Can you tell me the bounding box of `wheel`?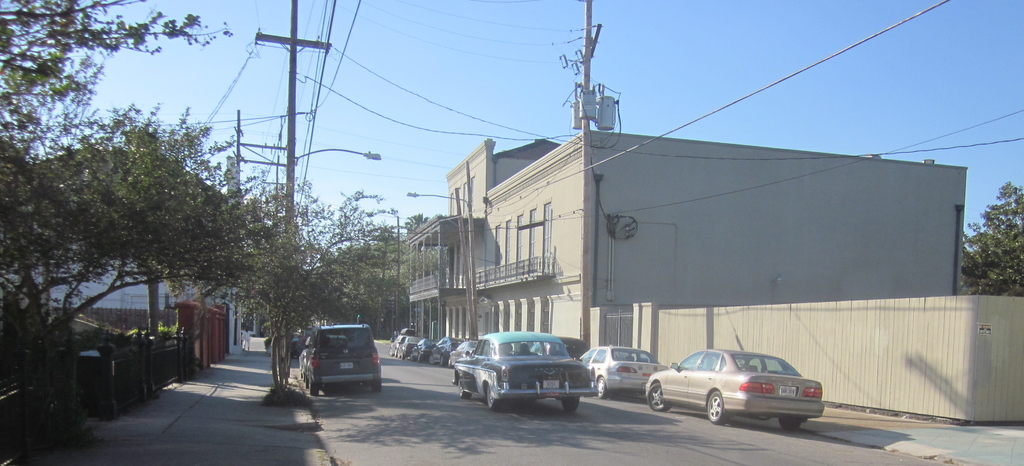
pyautogui.locateOnScreen(647, 383, 669, 410).
